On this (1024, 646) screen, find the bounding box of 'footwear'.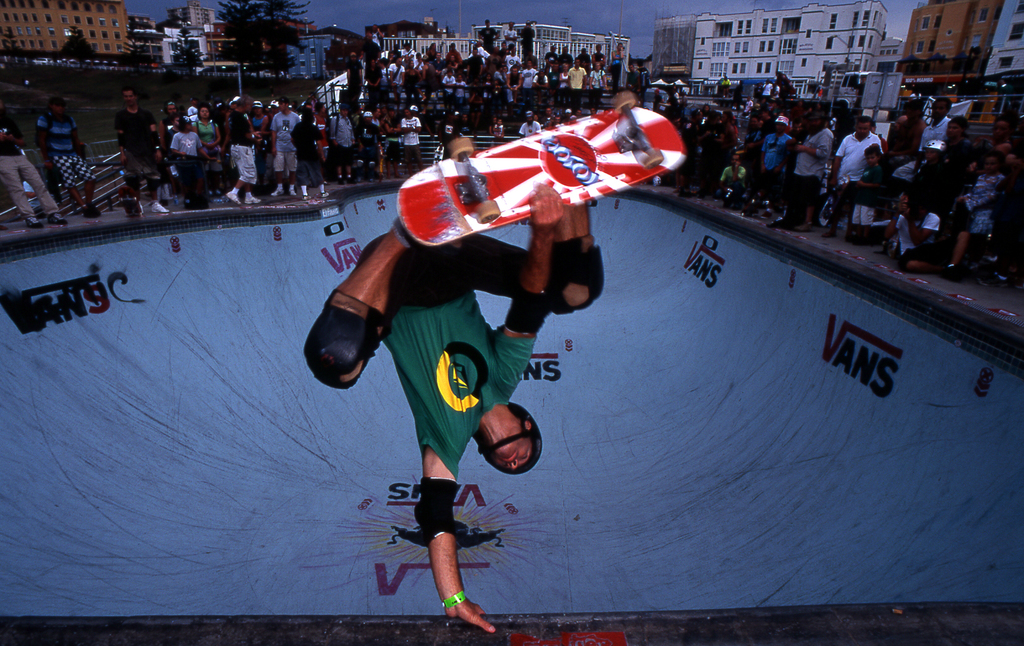
Bounding box: bbox(336, 177, 344, 185).
